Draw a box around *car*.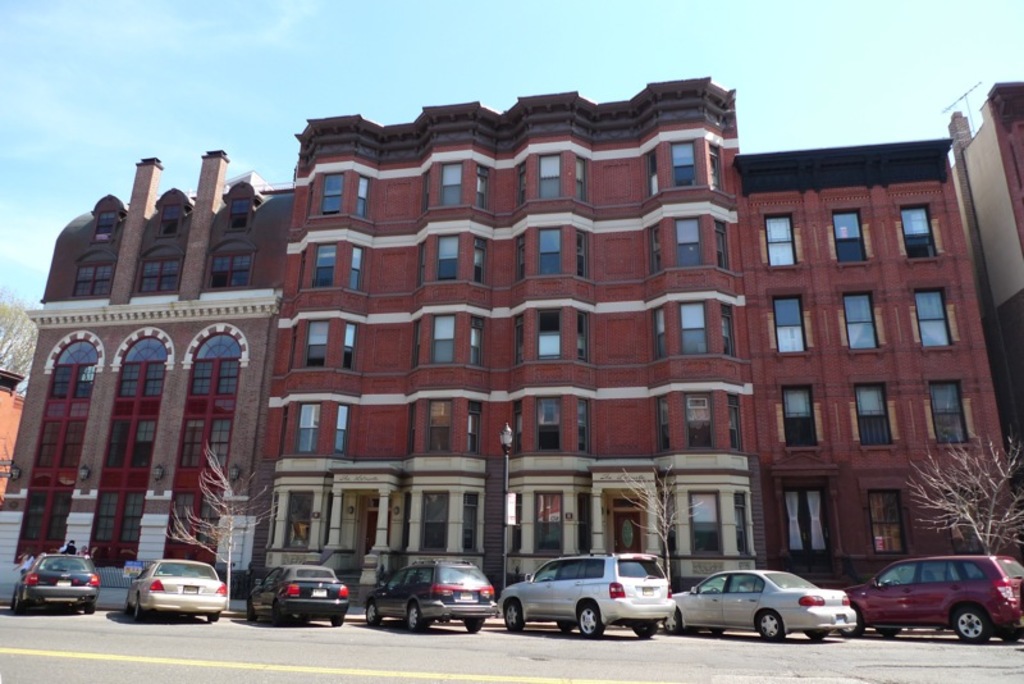
region(498, 550, 669, 637).
